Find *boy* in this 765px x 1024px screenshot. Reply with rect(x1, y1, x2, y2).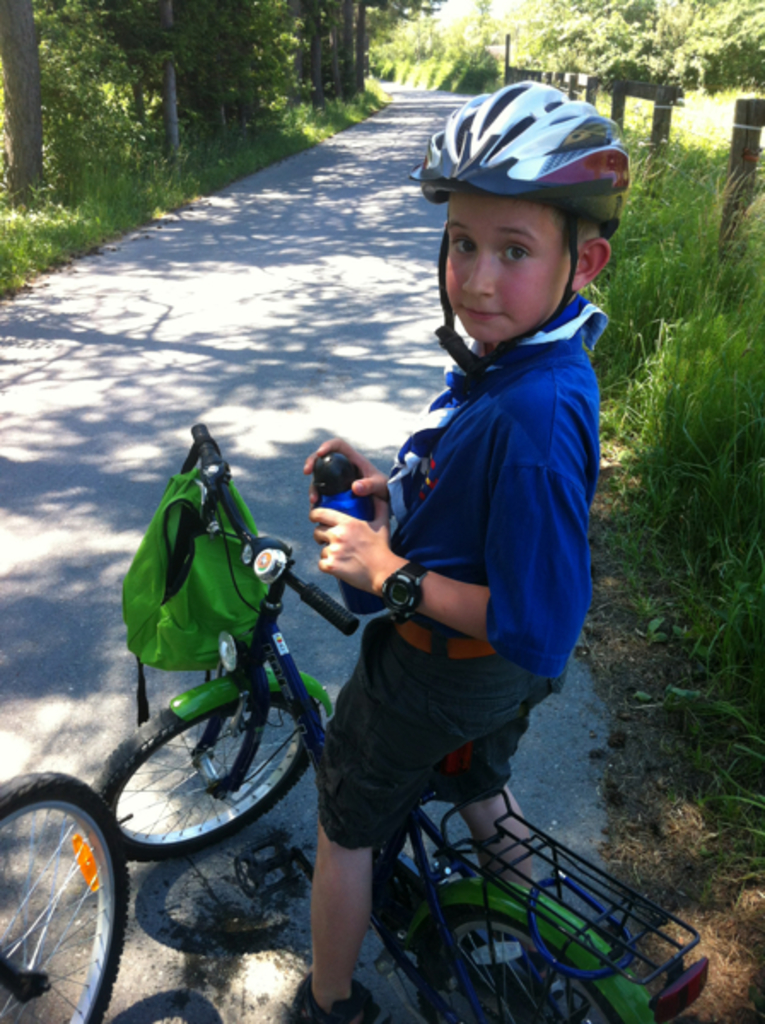
rect(285, 80, 634, 1022).
